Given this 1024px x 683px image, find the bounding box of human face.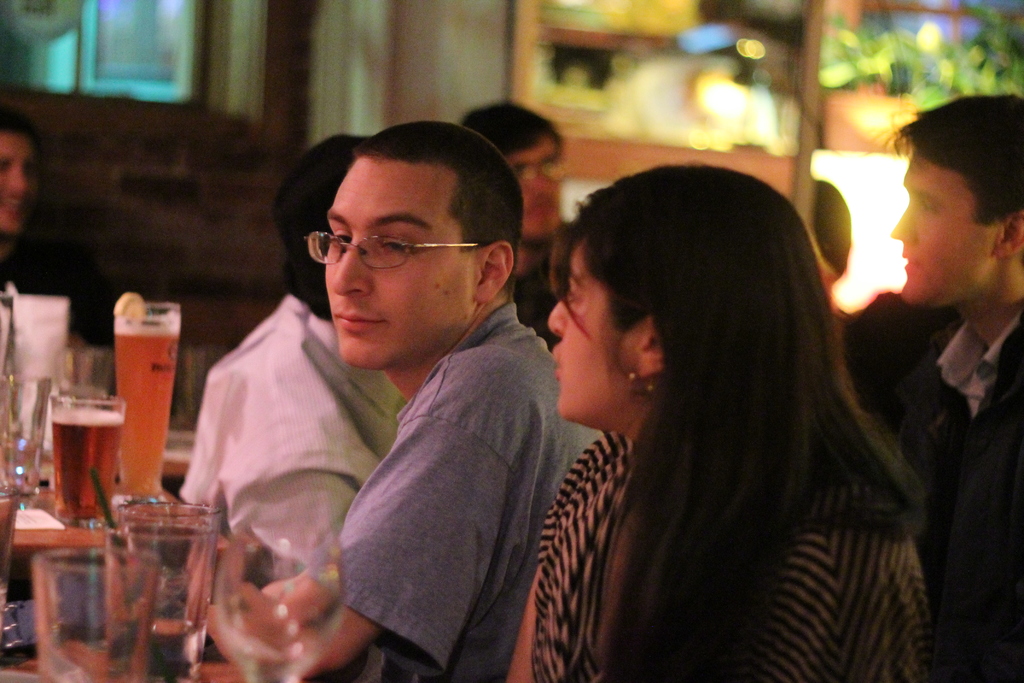
545,245,630,421.
